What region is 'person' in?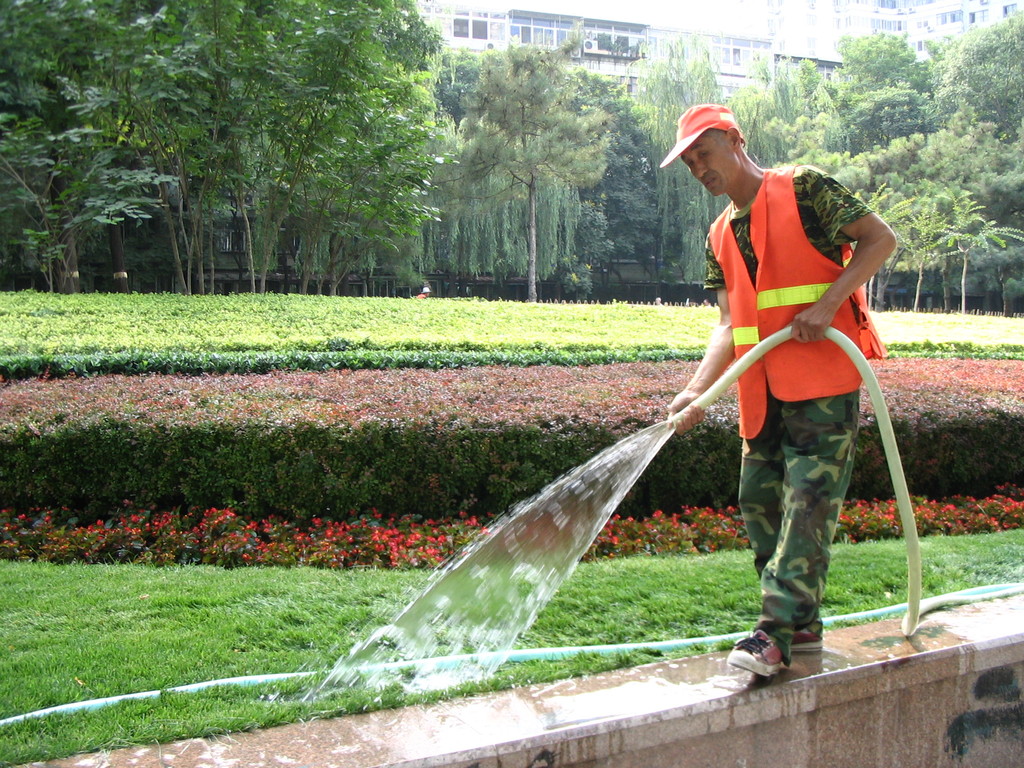
<region>413, 285, 435, 299</region>.
